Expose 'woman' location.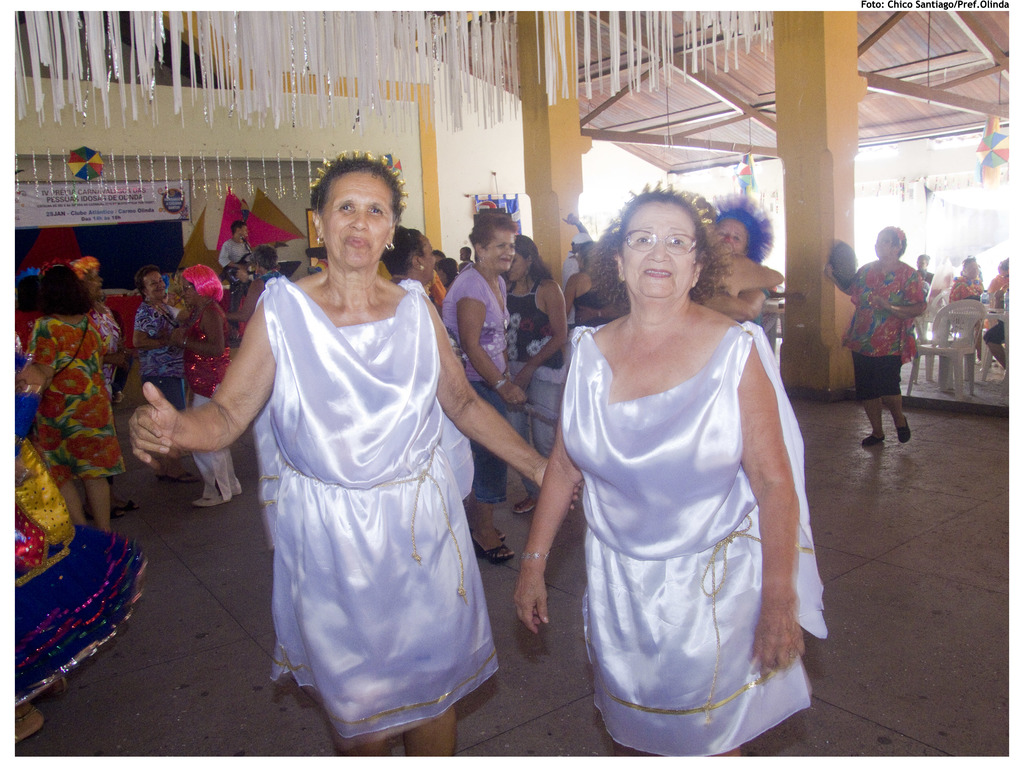
Exposed at [x1=950, y1=253, x2=987, y2=354].
